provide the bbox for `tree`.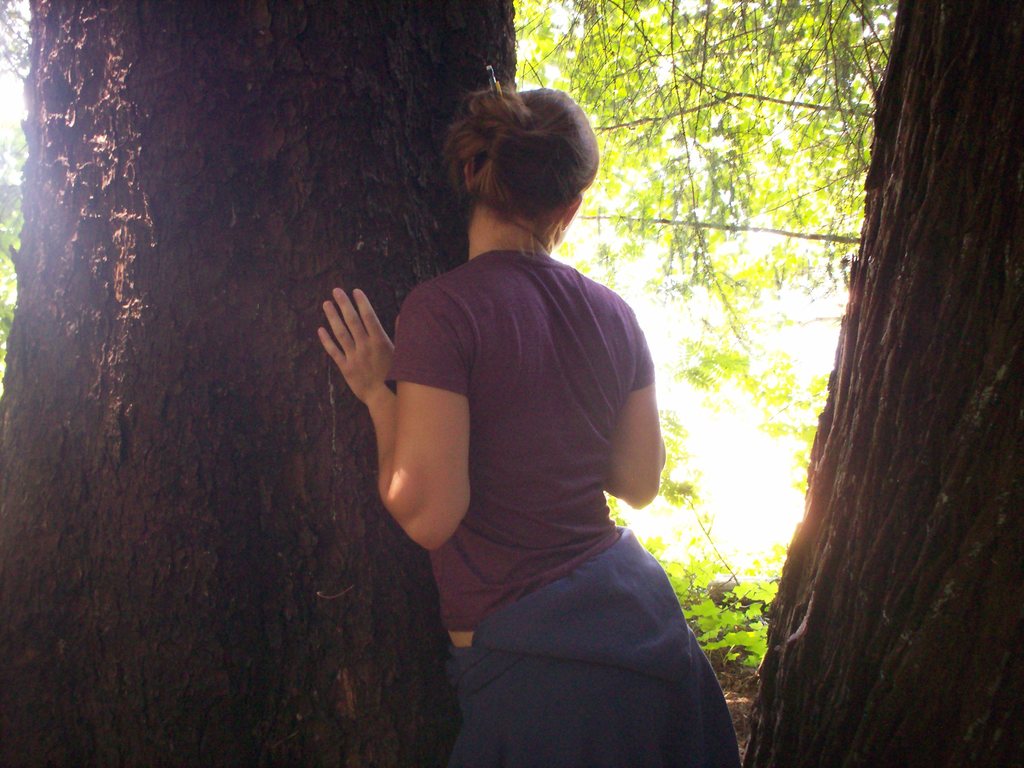
Rect(0, 0, 457, 765).
